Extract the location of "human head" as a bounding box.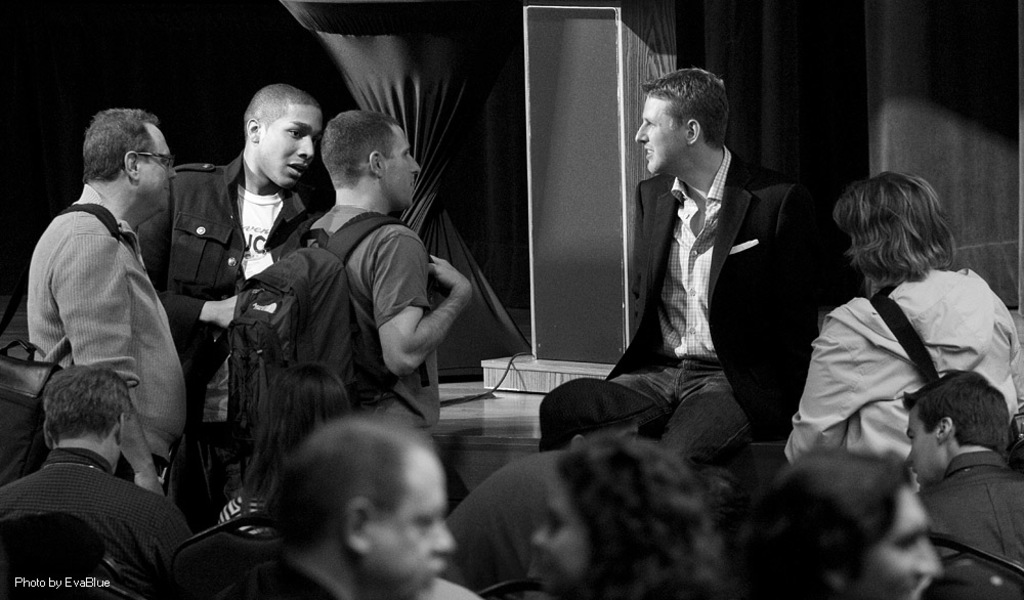
locate(828, 166, 957, 293).
